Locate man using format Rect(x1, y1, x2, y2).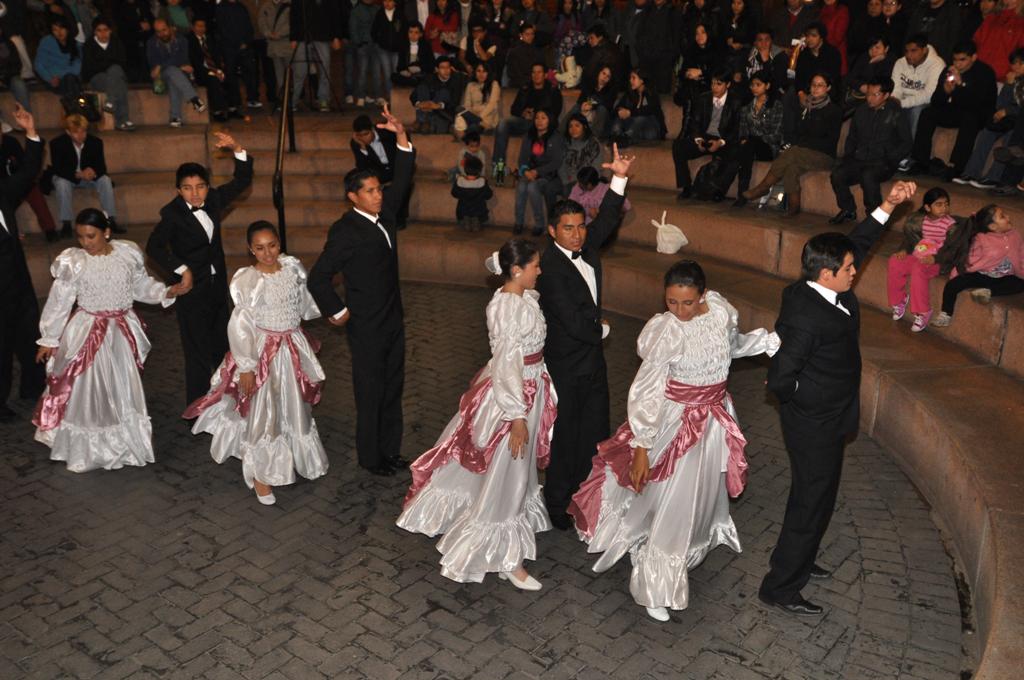
Rect(307, 104, 420, 475).
